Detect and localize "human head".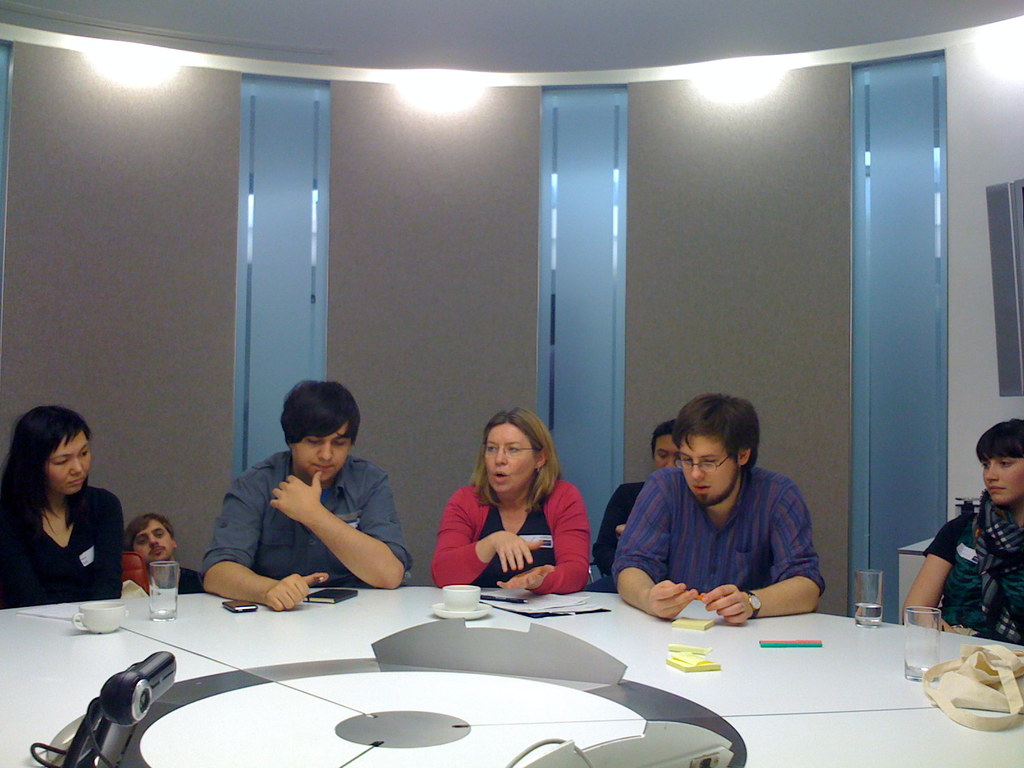
Localized at region(11, 406, 94, 497).
